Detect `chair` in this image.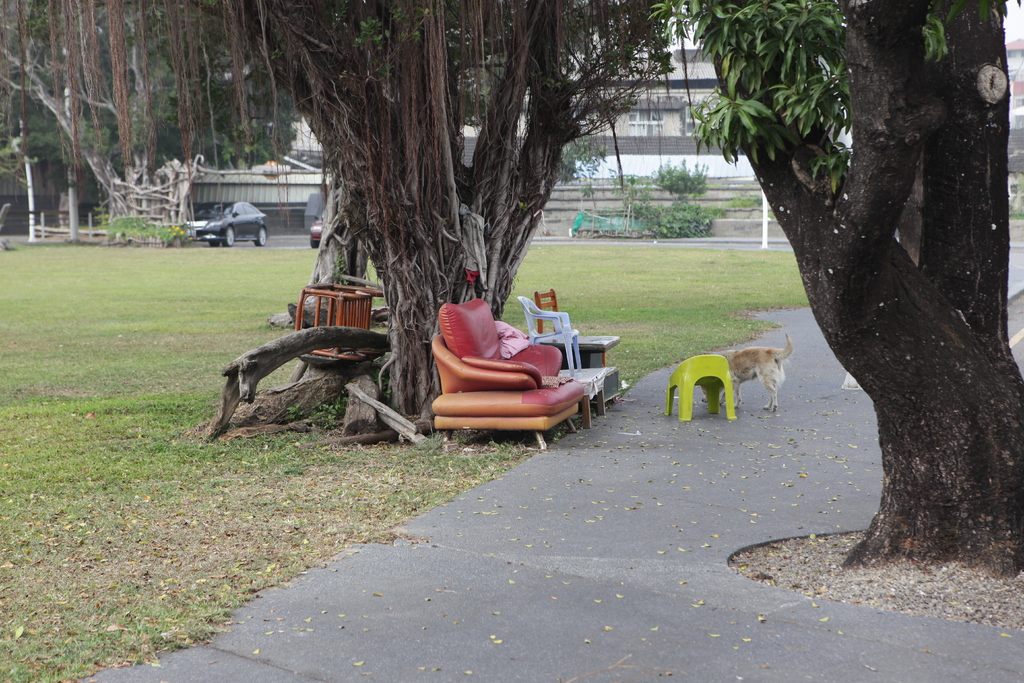
Detection: [x1=515, y1=298, x2=582, y2=378].
